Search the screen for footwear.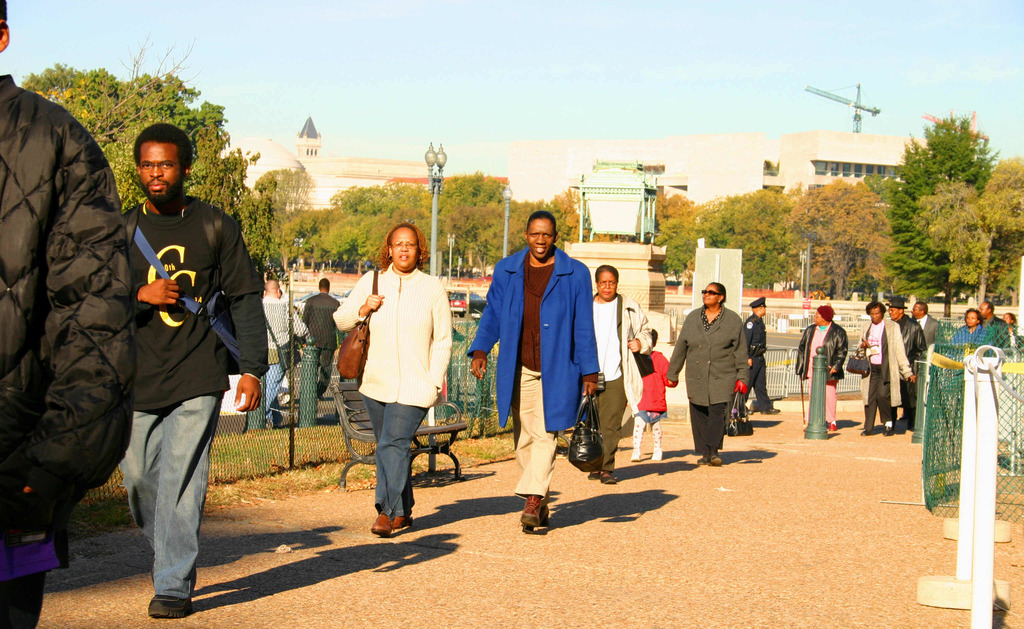
Found at left=394, top=513, right=415, bottom=528.
